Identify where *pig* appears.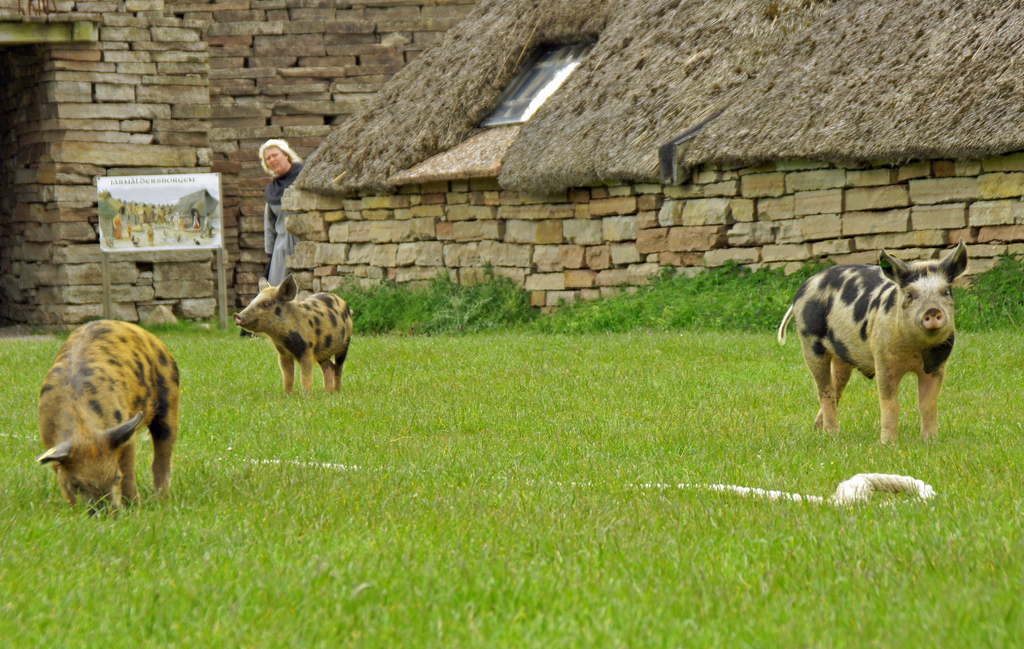
Appears at (left=776, top=232, right=969, bottom=441).
